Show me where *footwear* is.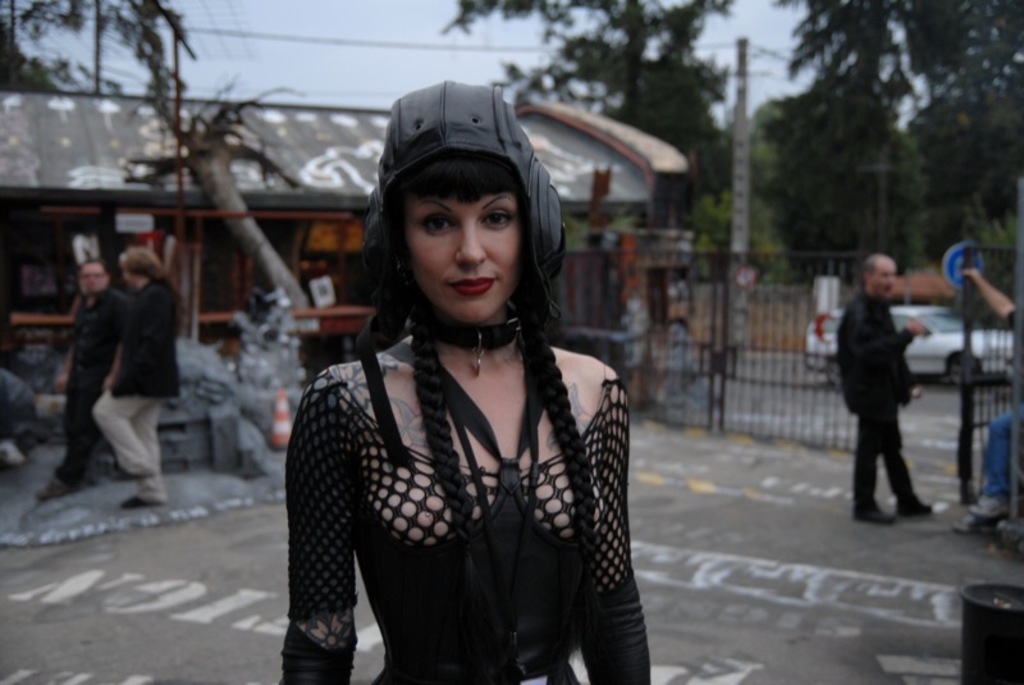
*footwear* is at [left=36, top=478, right=69, bottom=499].
